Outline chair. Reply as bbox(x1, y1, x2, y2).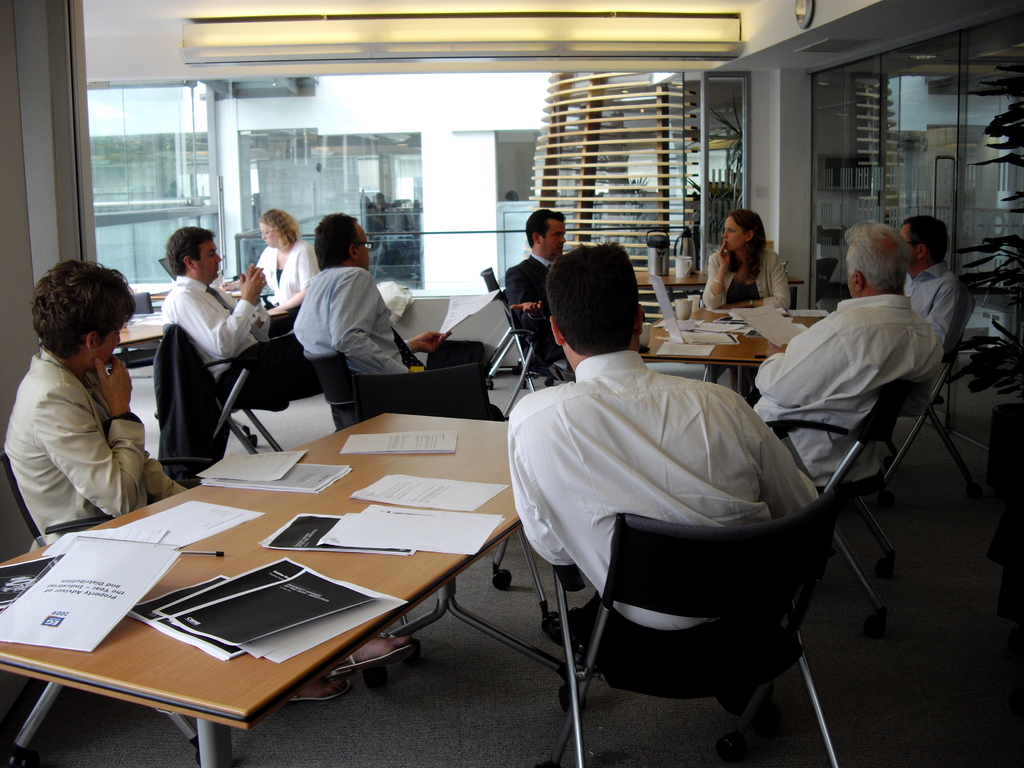
bbox(494, 375, 899, 753).
